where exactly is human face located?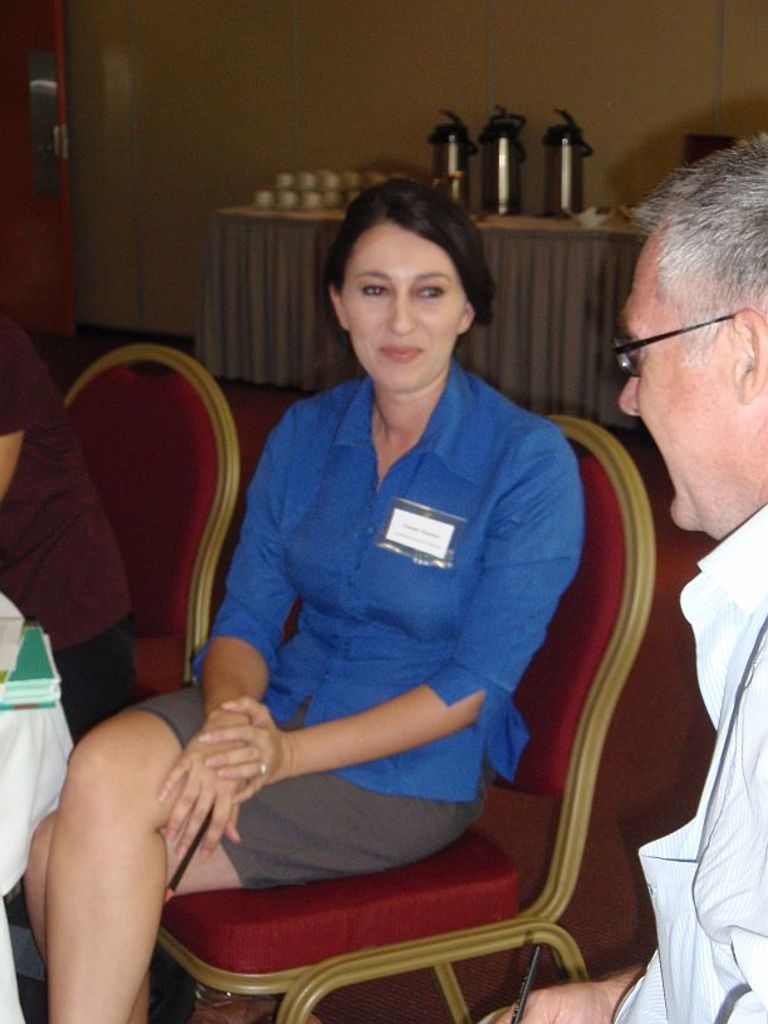
Its bounding box is detection(620, 228, 729, 540).
